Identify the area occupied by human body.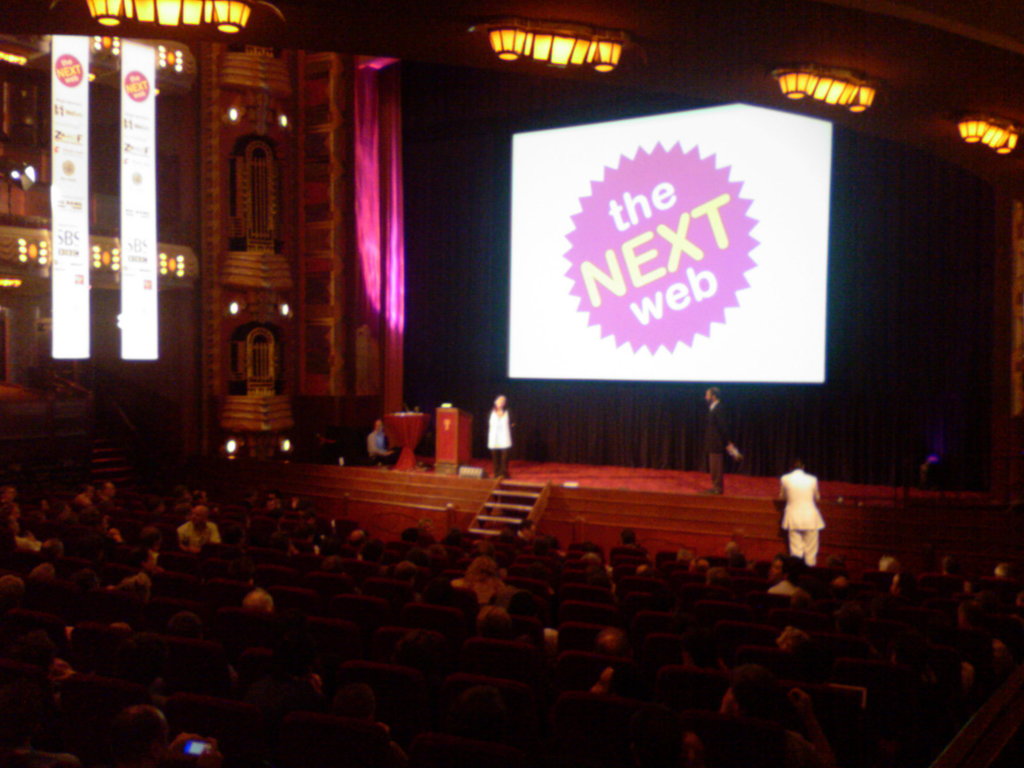
Area: 448, 564, 502, 604.
